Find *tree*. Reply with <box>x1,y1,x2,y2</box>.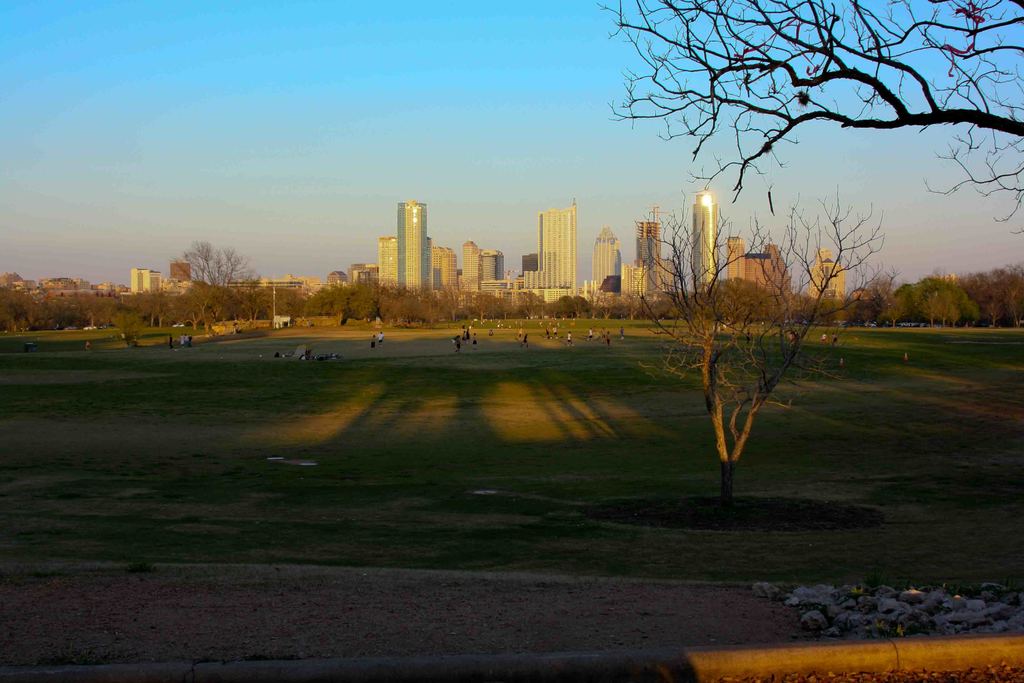
<box>172,238,257,338</box>.
